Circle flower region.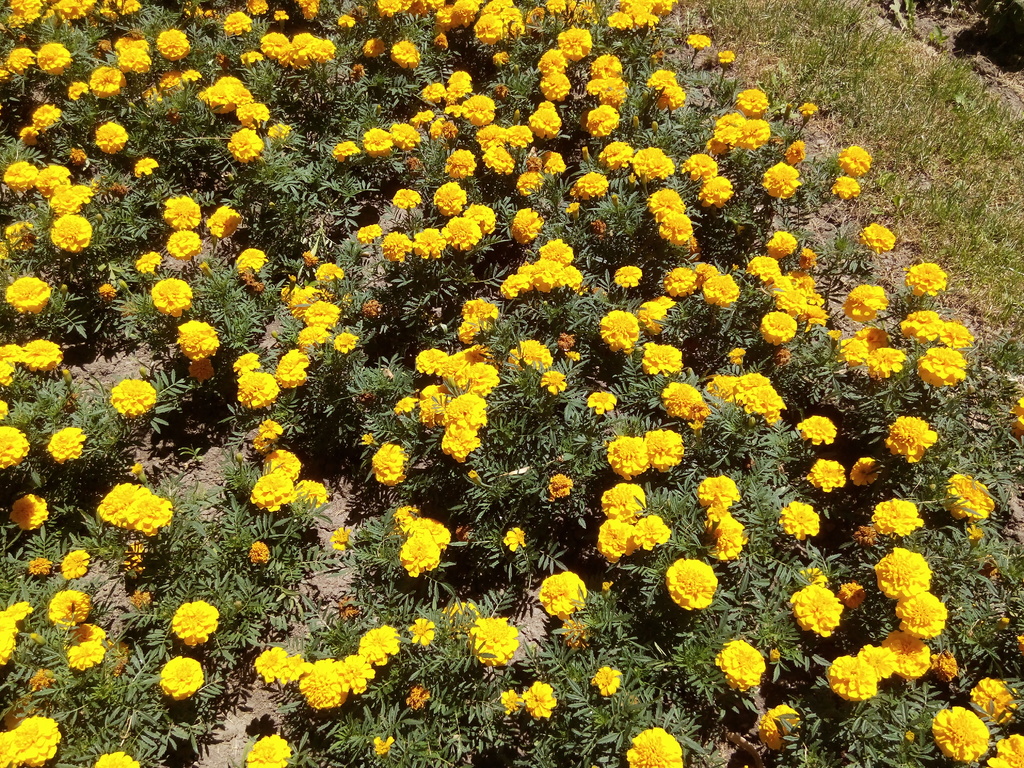
Region: 276,656,304,685.
